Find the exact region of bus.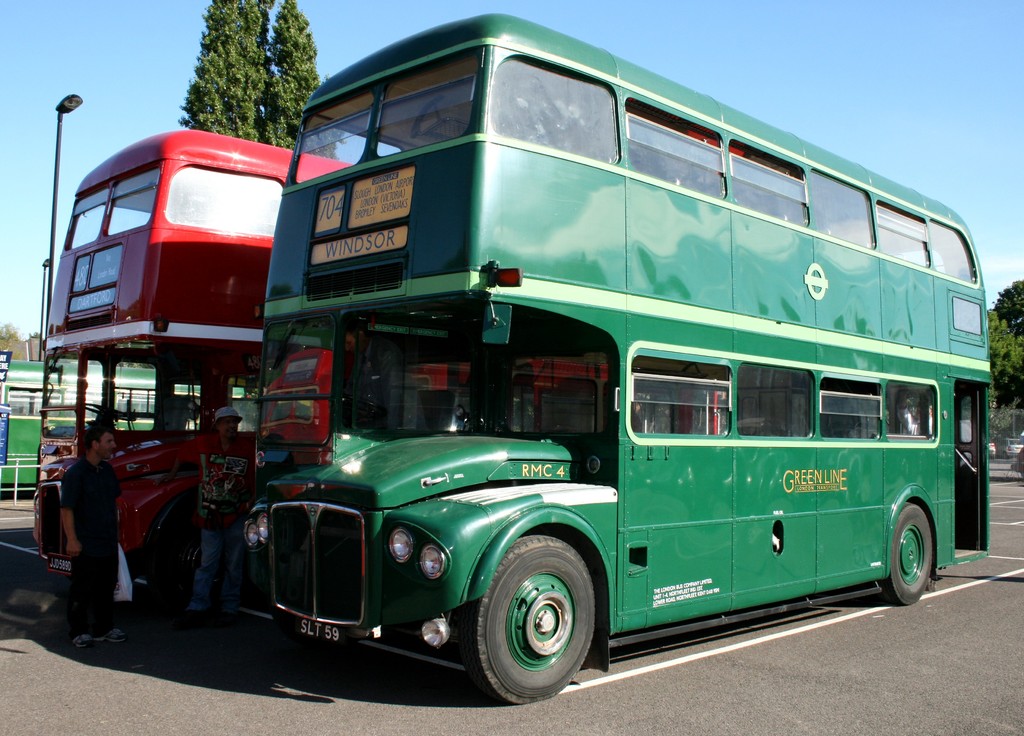
Exact region: detection(31, 126, 721, 596).
